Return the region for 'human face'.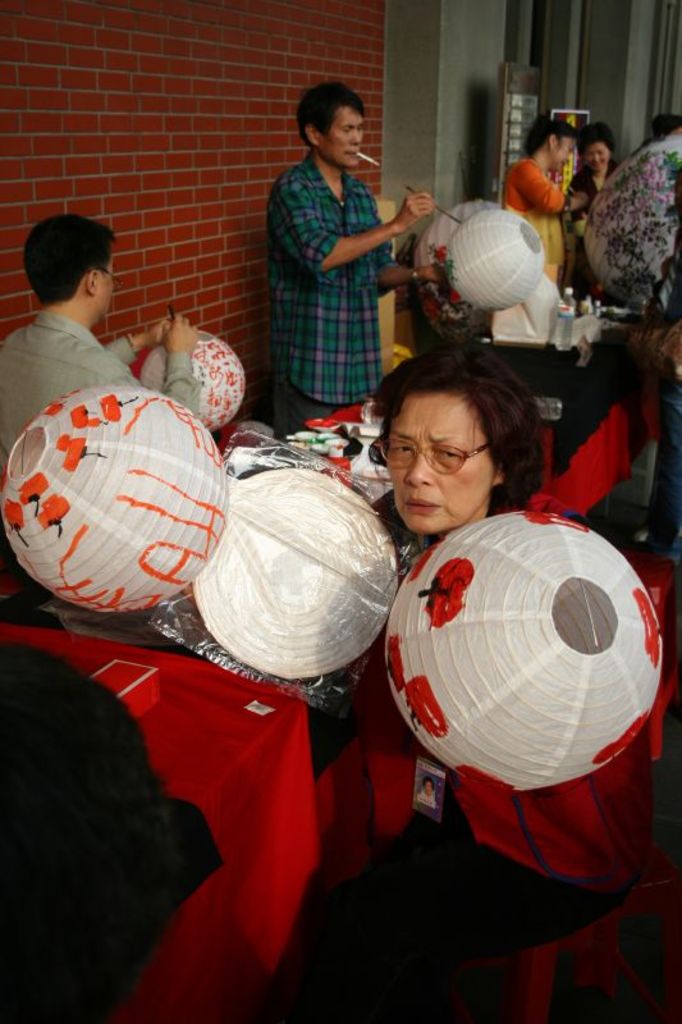
<region>330, 110, 366, 170</region>.
